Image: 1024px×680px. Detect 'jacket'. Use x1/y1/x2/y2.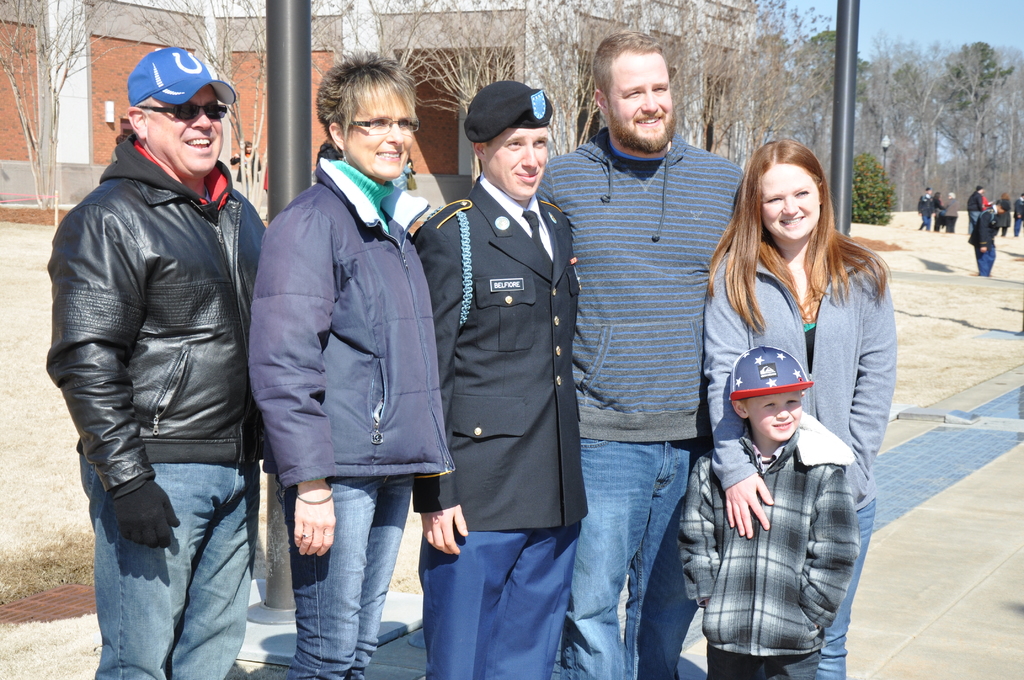
666/408/860/664.
